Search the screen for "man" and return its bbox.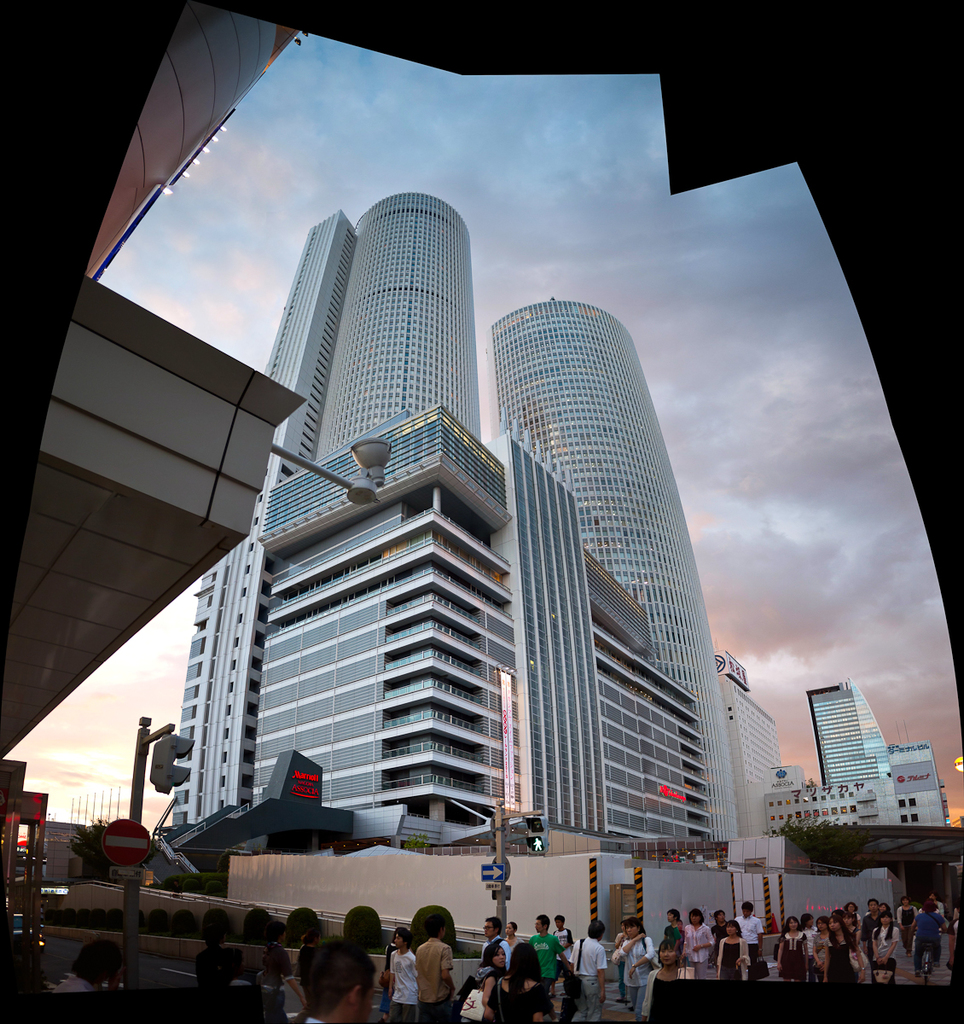
Found: <box>386,930,416,1023</box>.
